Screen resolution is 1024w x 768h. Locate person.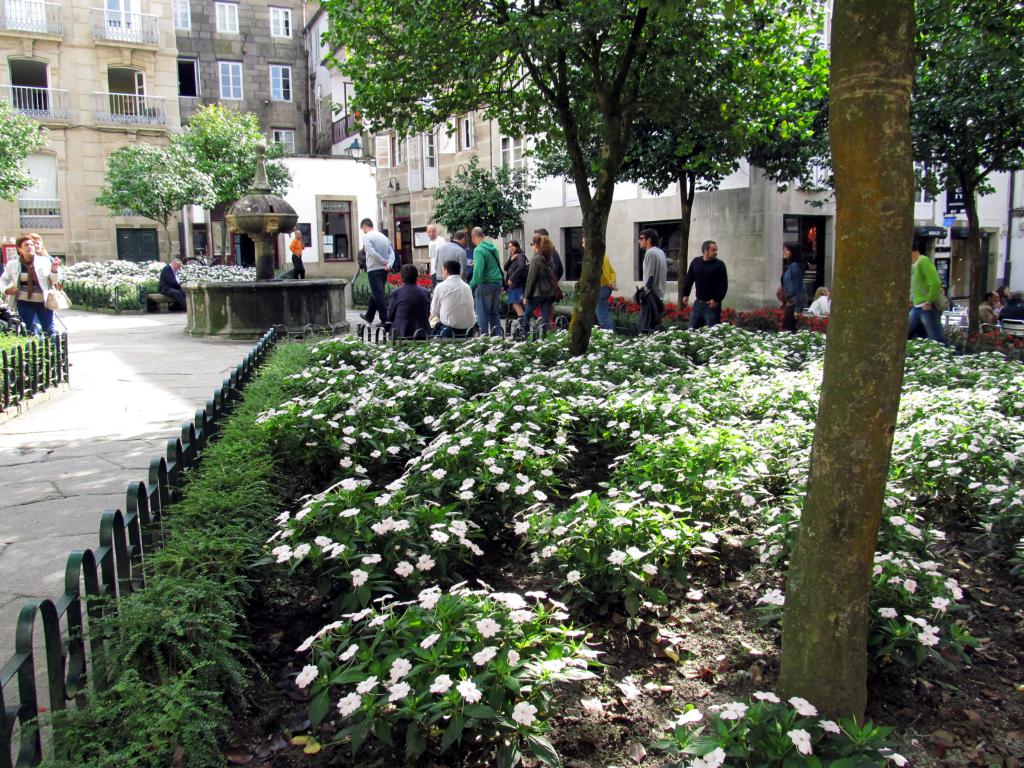
crop(975, 294, 1007, 329).
